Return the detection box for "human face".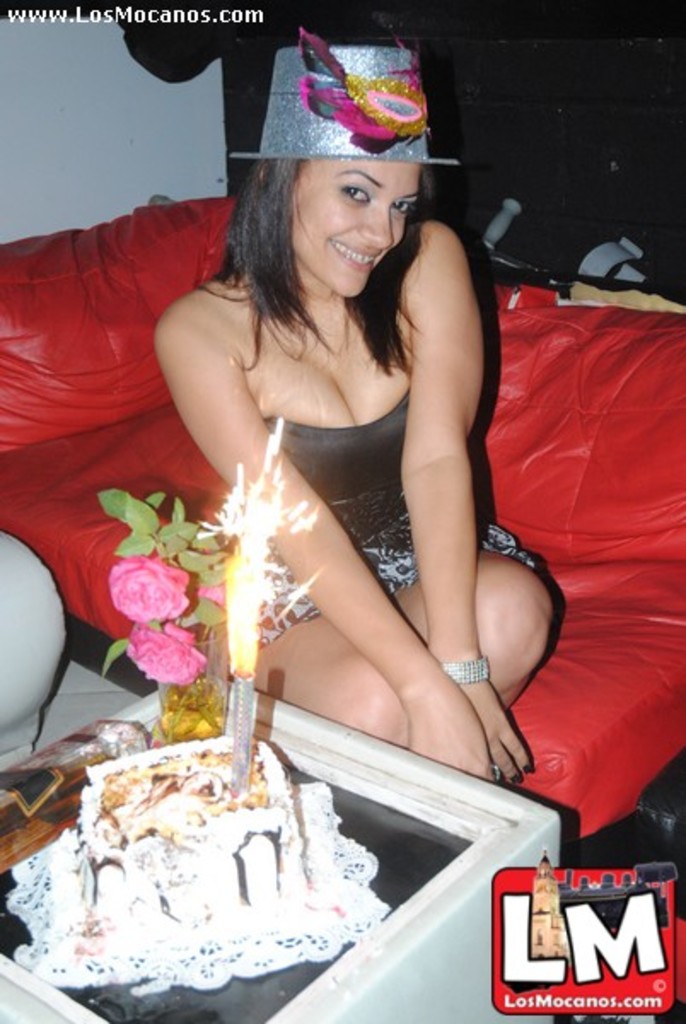
[287, 162, 425, 300].
